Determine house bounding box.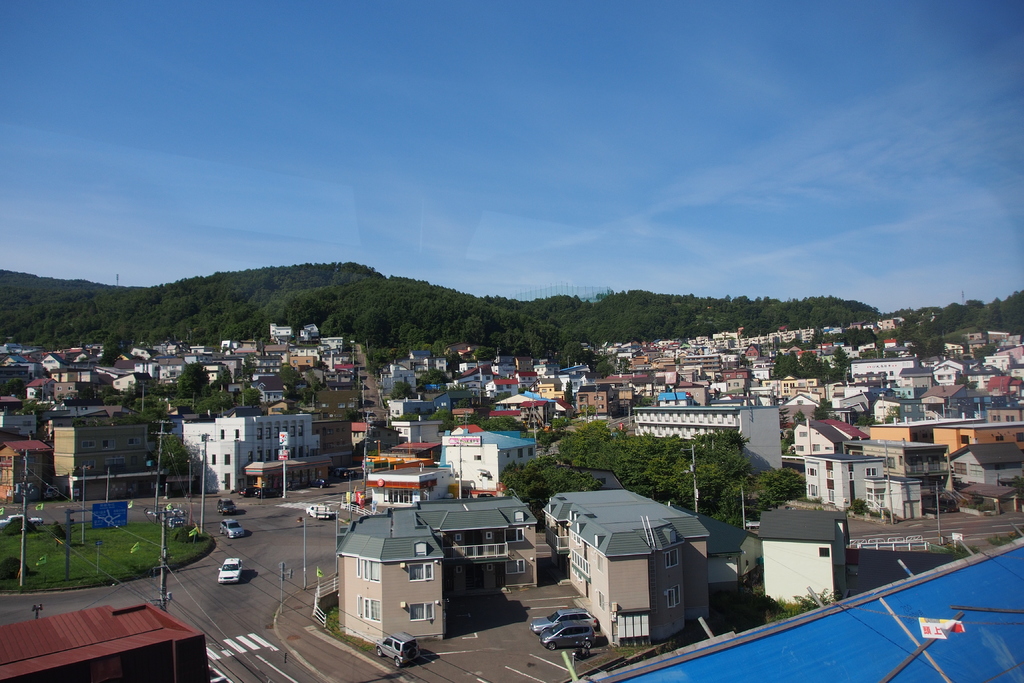
Determined: x1=861 y1=428 x2=913 y2=447.
